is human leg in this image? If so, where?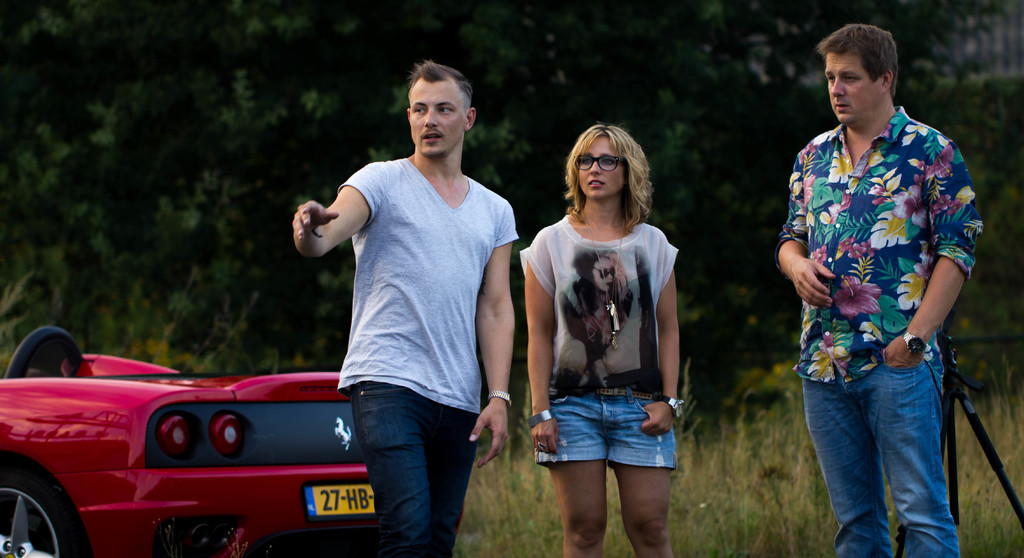
Yes, at [864, 351, 944, 557].
